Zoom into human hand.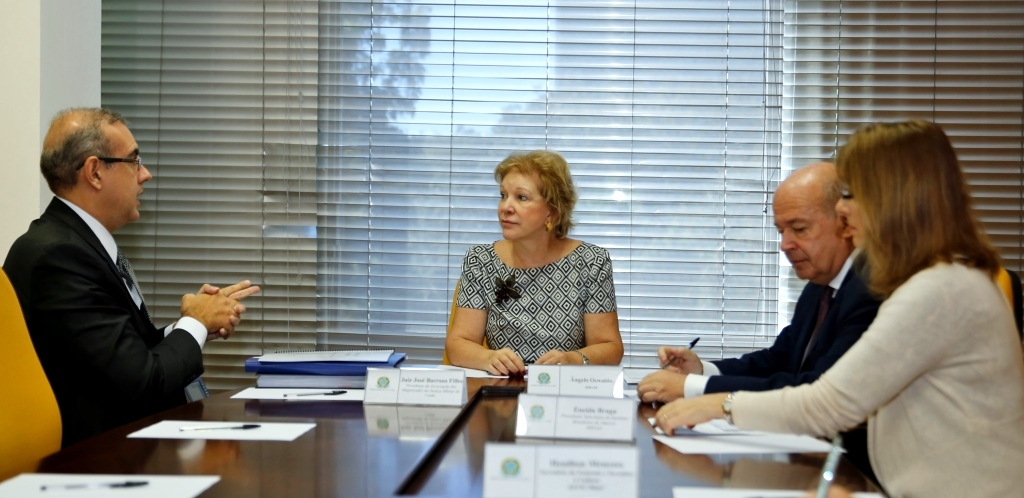
Zoom target: bbox=(531, 349, 575, 366).
